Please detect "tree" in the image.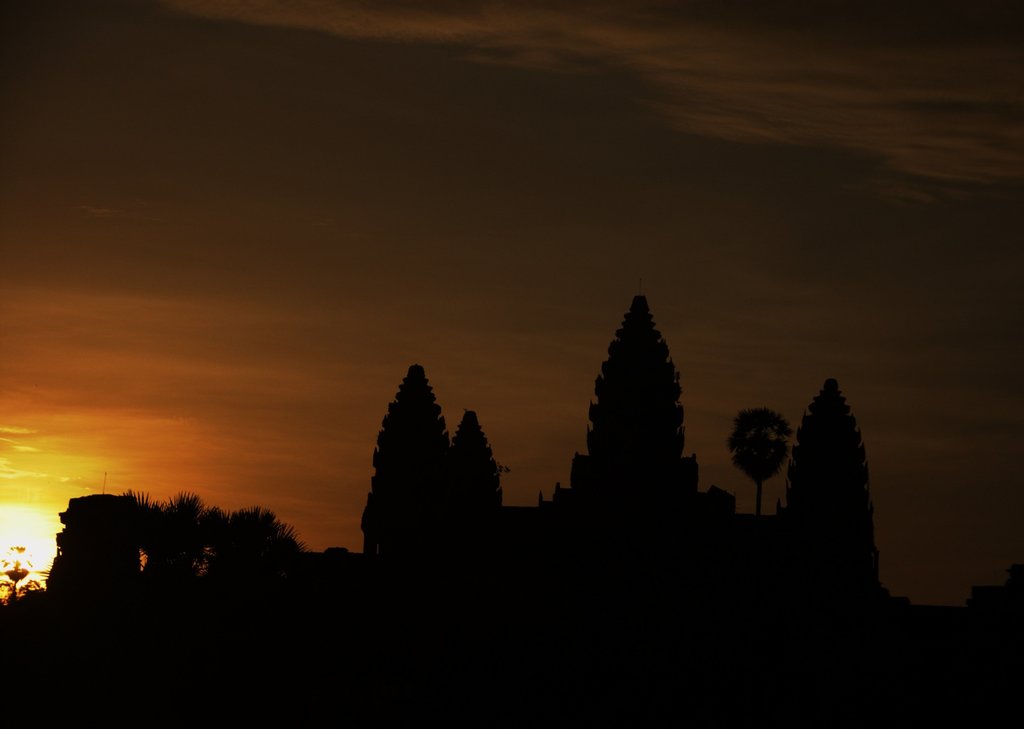
BBox(0, 541, 43, 607).
